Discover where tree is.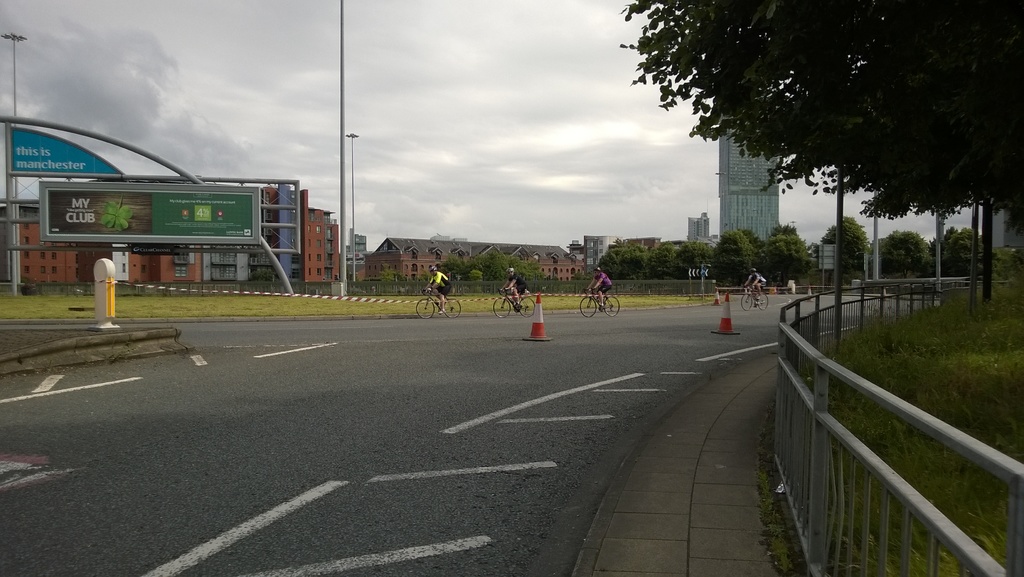
Discovered at bbox=(713, 230, 781, 297).
